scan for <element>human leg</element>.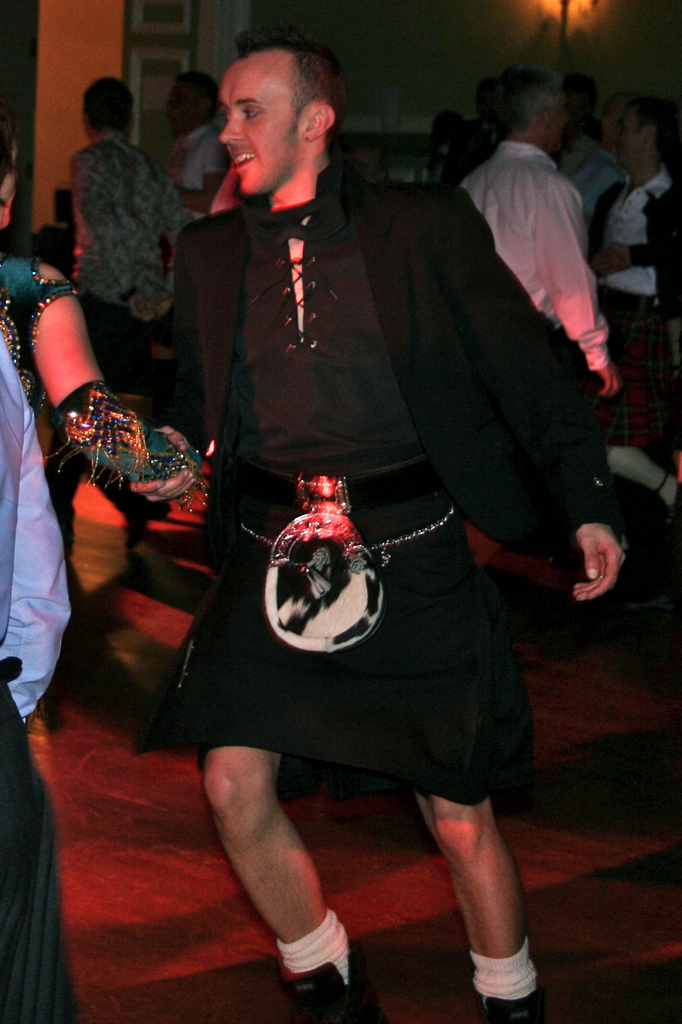
Scan result: left=610, top=295, right=681, bottom=533.
